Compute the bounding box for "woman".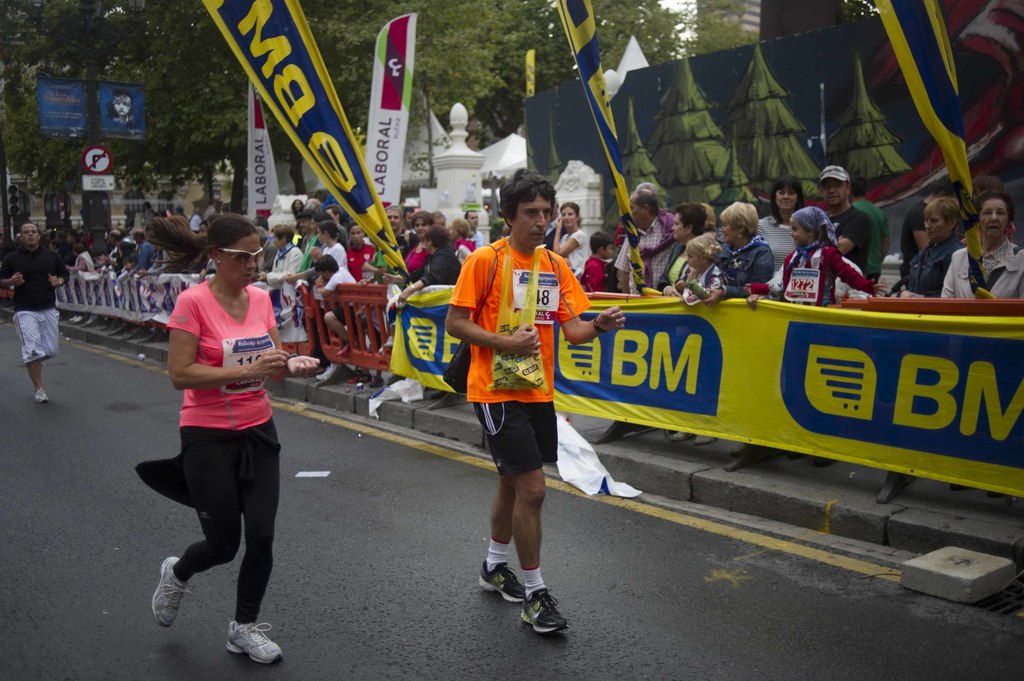
{"left": 653, "top": 204, "right": 716, "bottom": 302}.
